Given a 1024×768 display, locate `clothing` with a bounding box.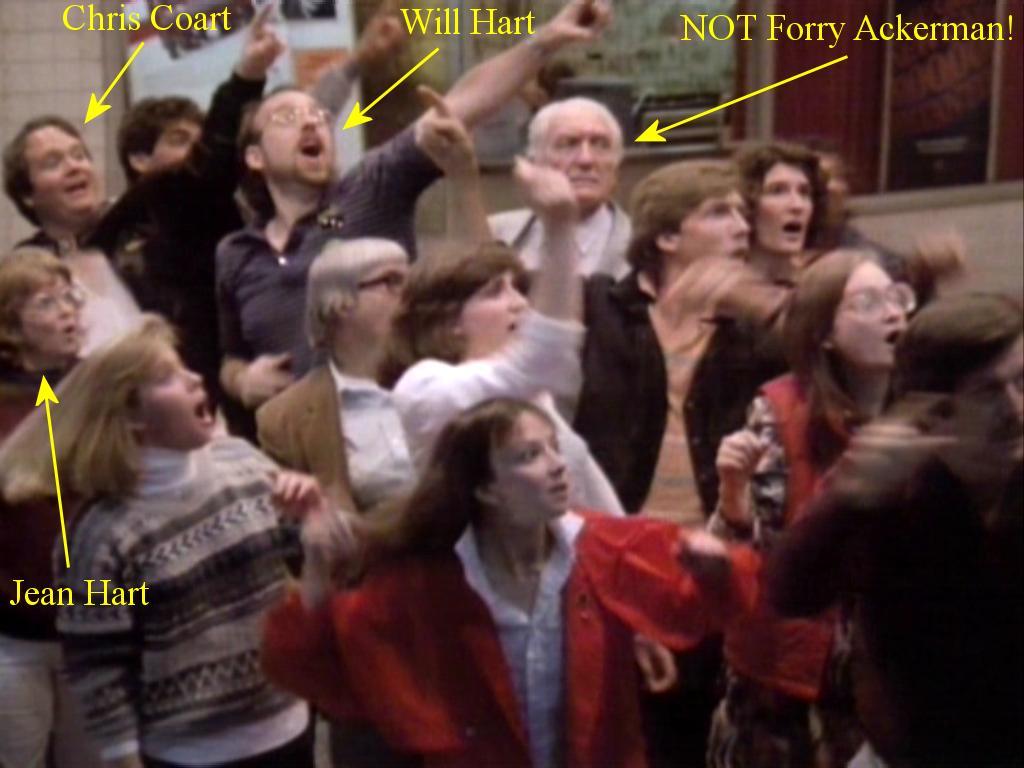
Located: 327:500:739:767.
